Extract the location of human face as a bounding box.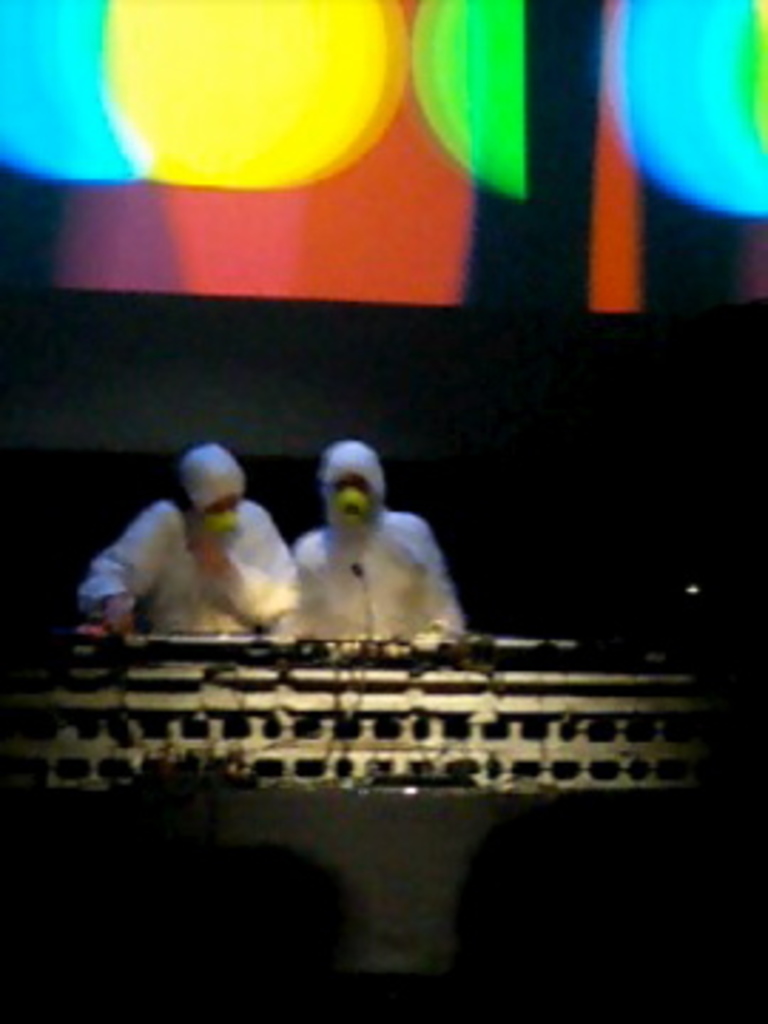
region(336, 472, 373, 501).
